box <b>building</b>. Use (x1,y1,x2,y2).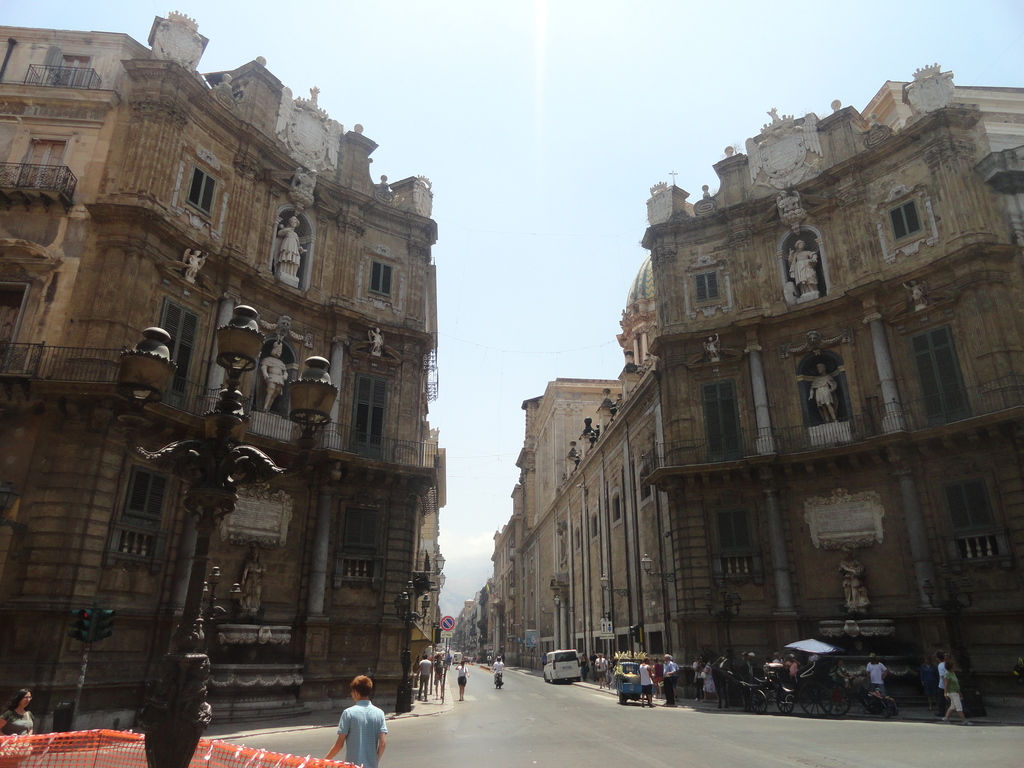
(471,65,1023,728).
